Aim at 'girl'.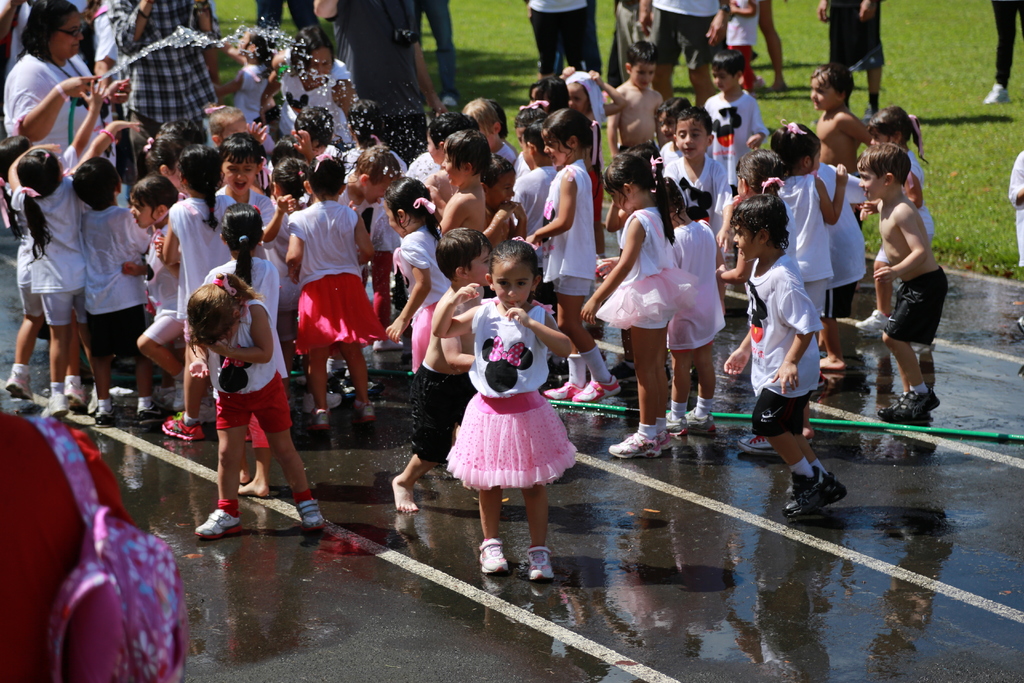
Aimed at <bbox>170, 145, 225, 307</bbox>.
